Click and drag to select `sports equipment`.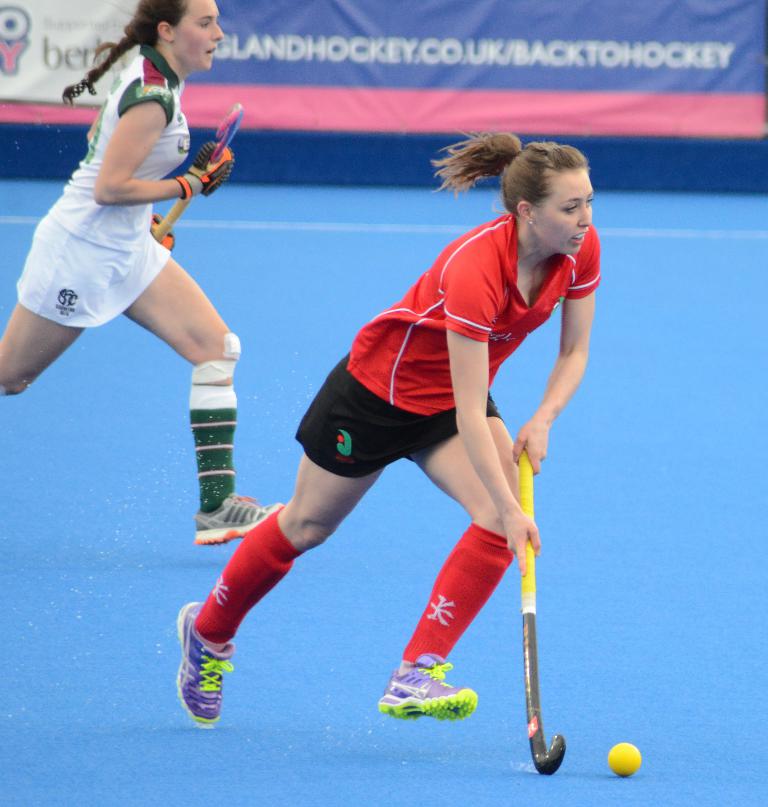
Selection: (x1=181, y1=606, x2=236, y2=727).
